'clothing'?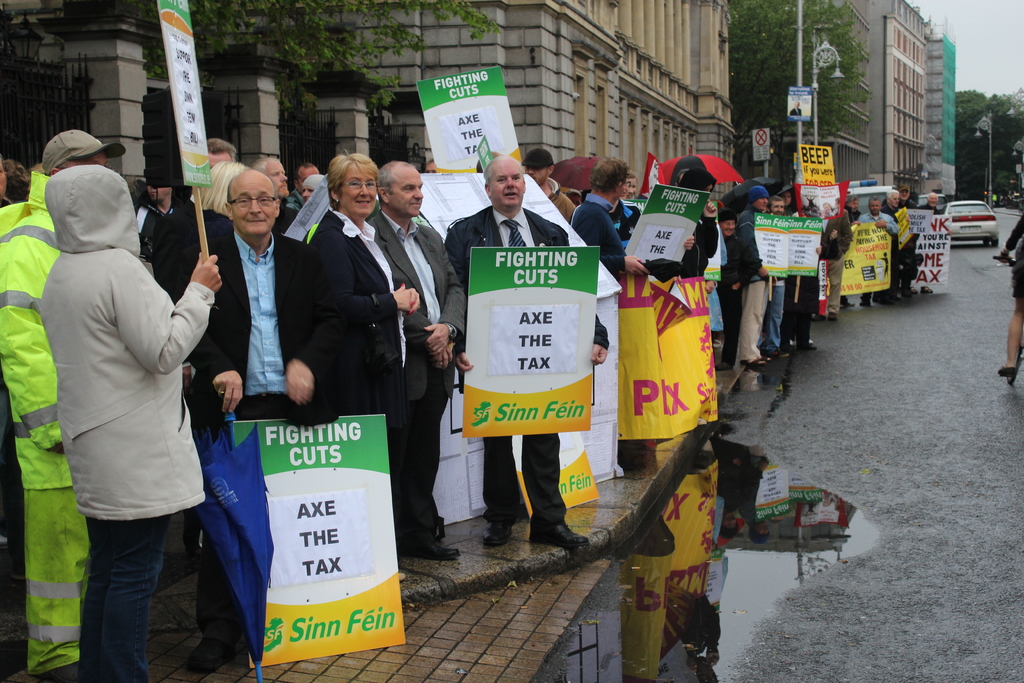
577/193/624/283
